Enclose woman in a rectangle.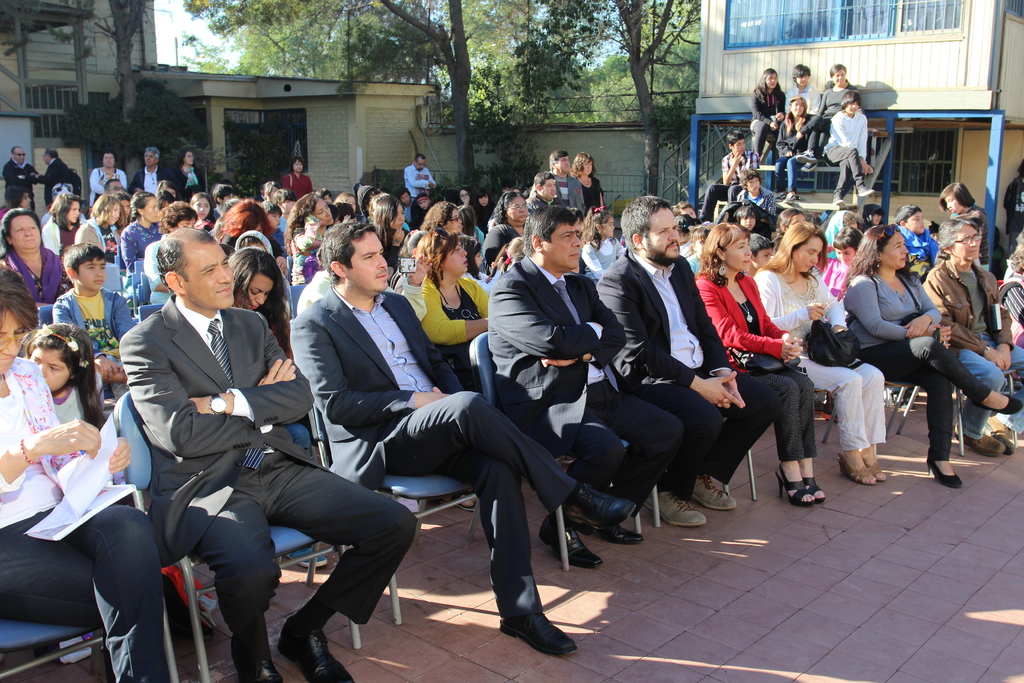
143/200/193/299.
